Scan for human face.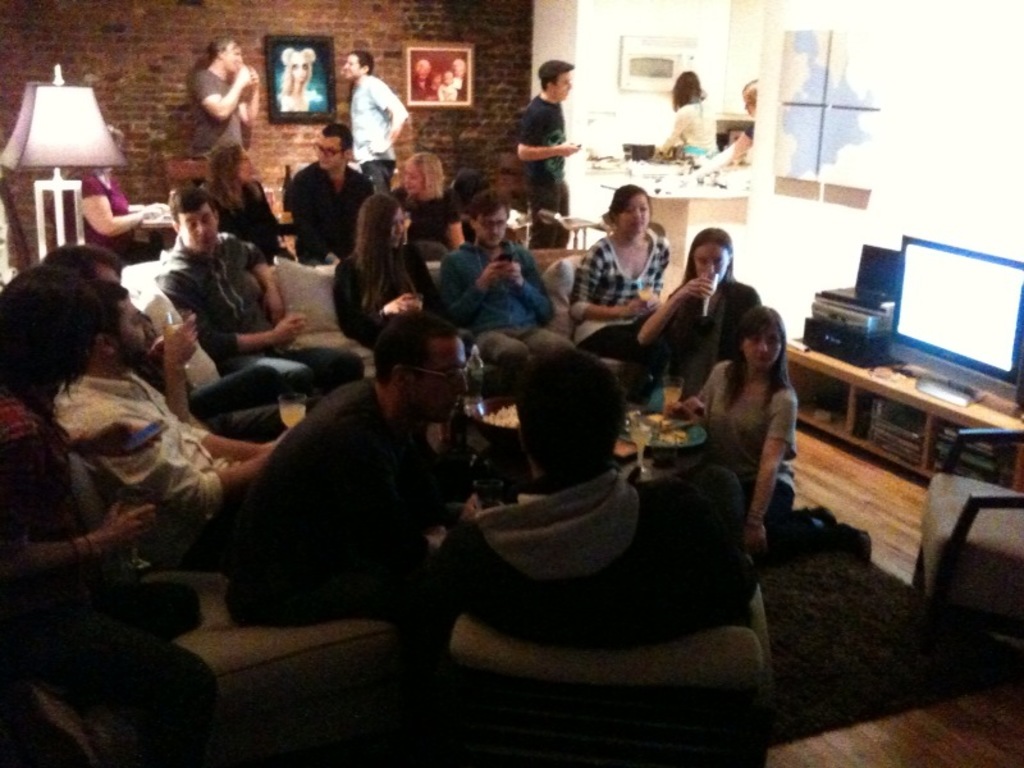
Scan result: (x1=481, y1=209, x2=507, y2=250).
